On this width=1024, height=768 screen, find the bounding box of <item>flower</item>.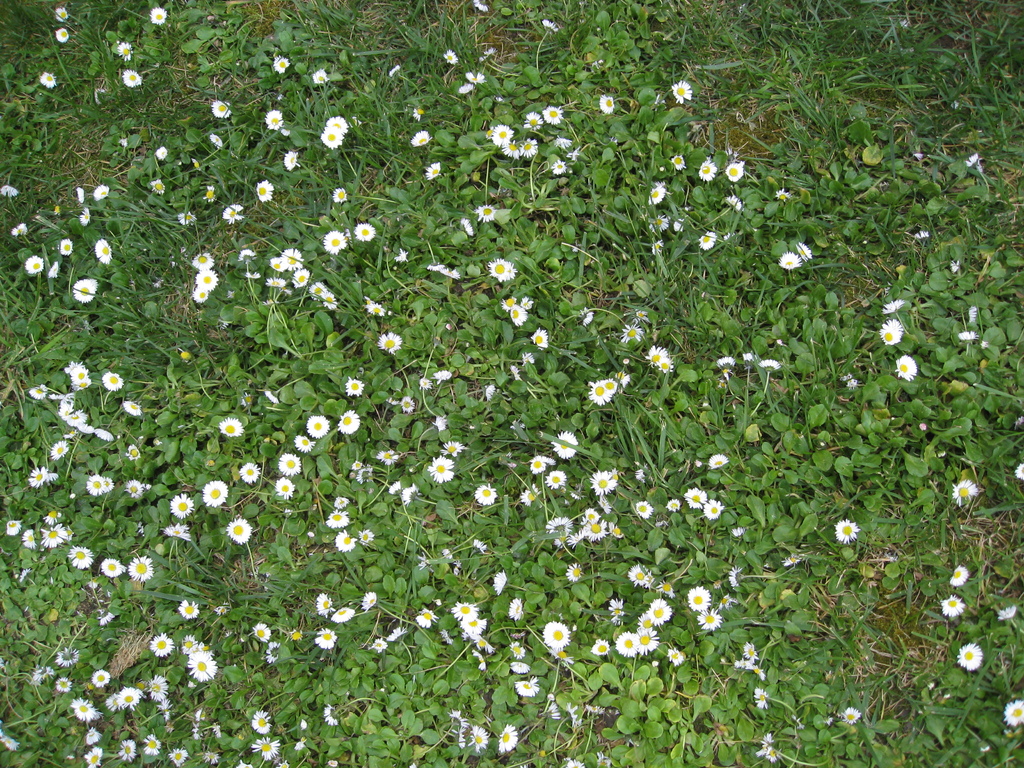
Bounding box: detection(635, 468, 651, 482).
